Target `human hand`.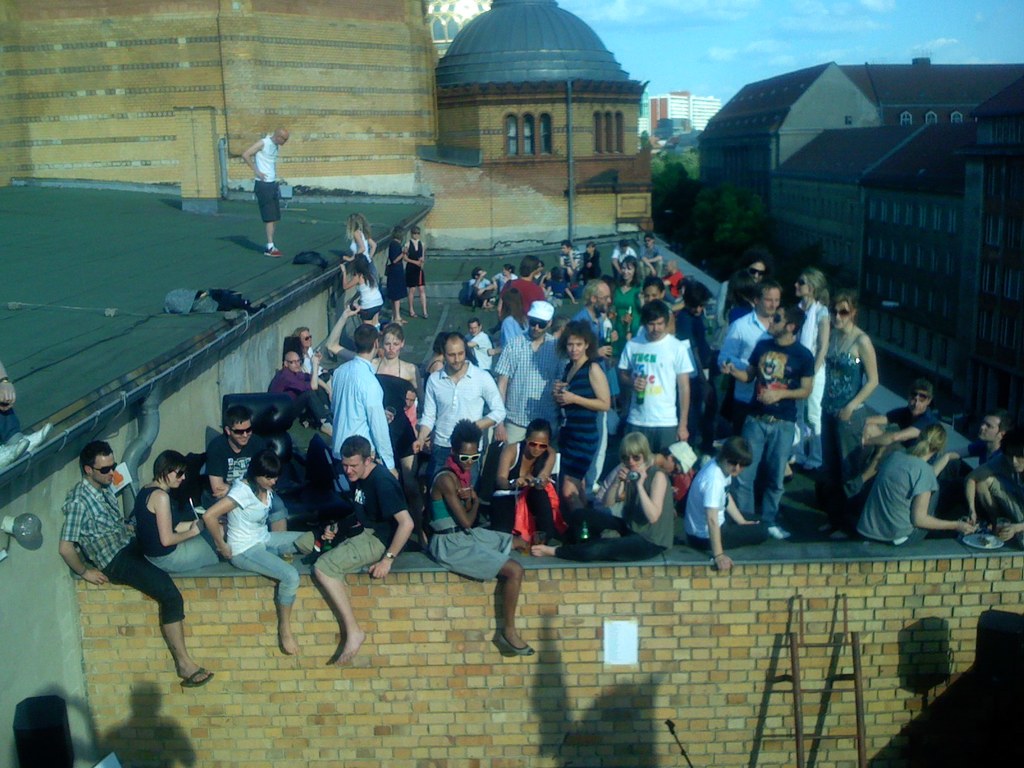
Target region: rect(714, 552, 737, 572).
